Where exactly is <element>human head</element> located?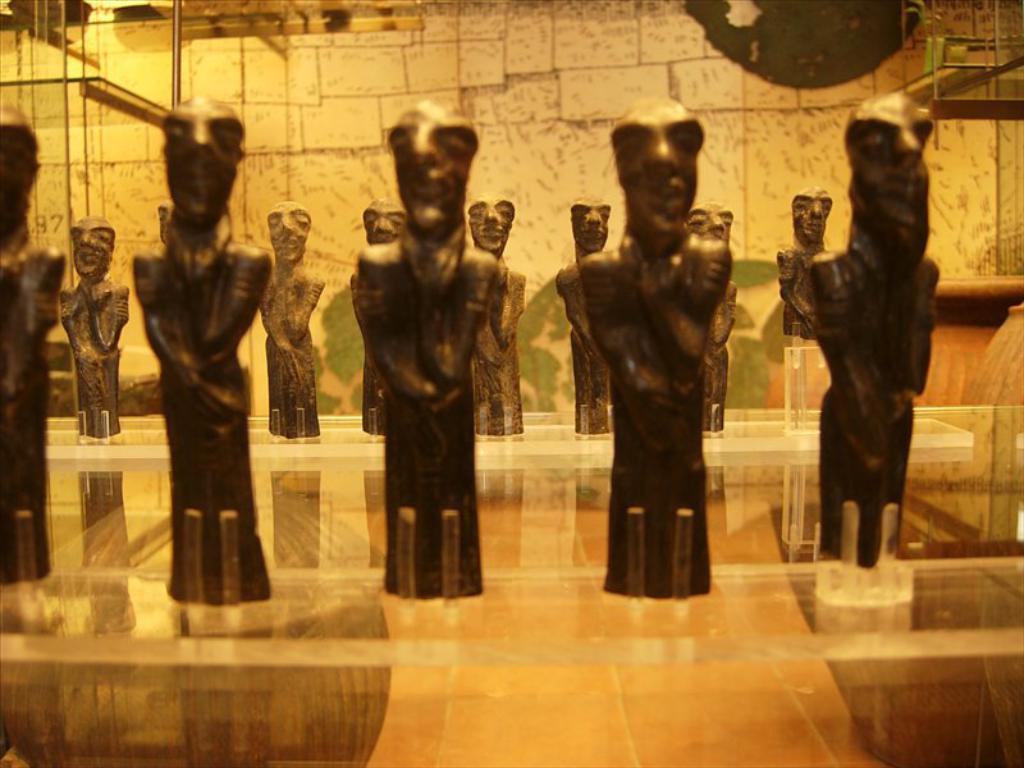
Its bounding box is (left=465, top=191, right=518, bottom=250).
